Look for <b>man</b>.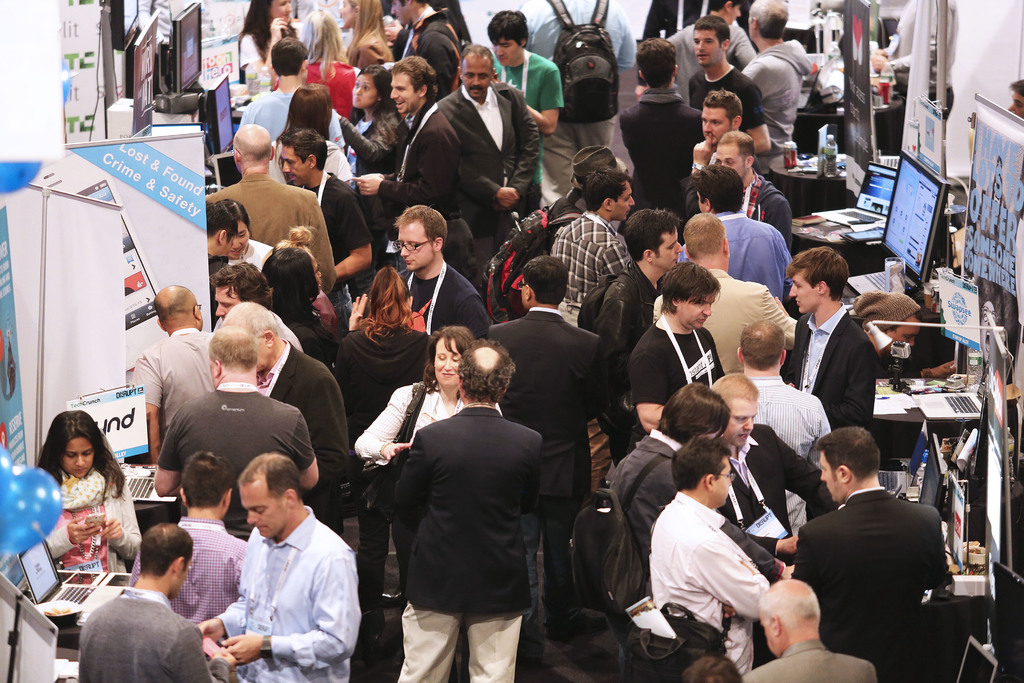
Found: pyautogui.locateOnScreen(744, 578, 877, 682).
